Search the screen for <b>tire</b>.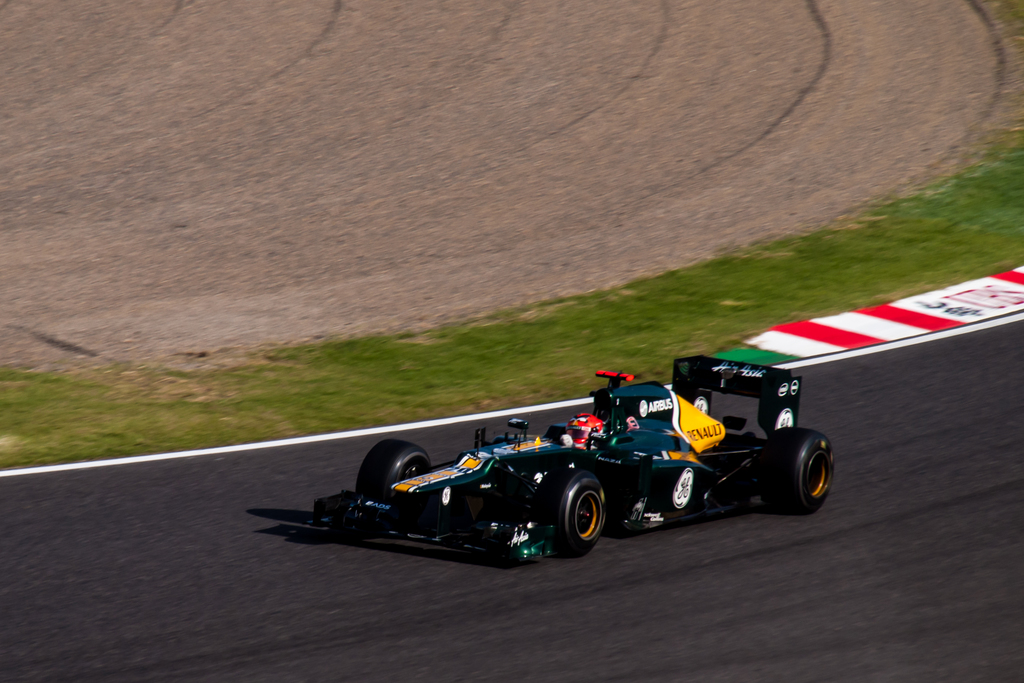
Found at pyautogui.locateOnScreen(355, 437, 434, 495).
